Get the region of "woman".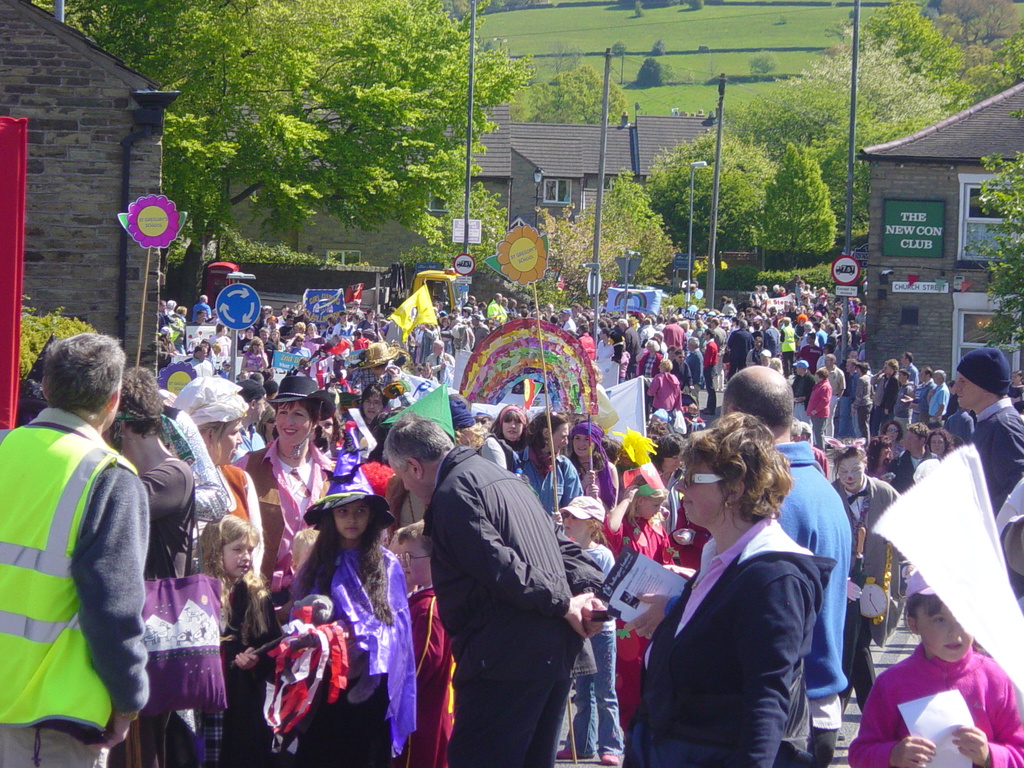
bbox=[574, 323, 591, 339].
